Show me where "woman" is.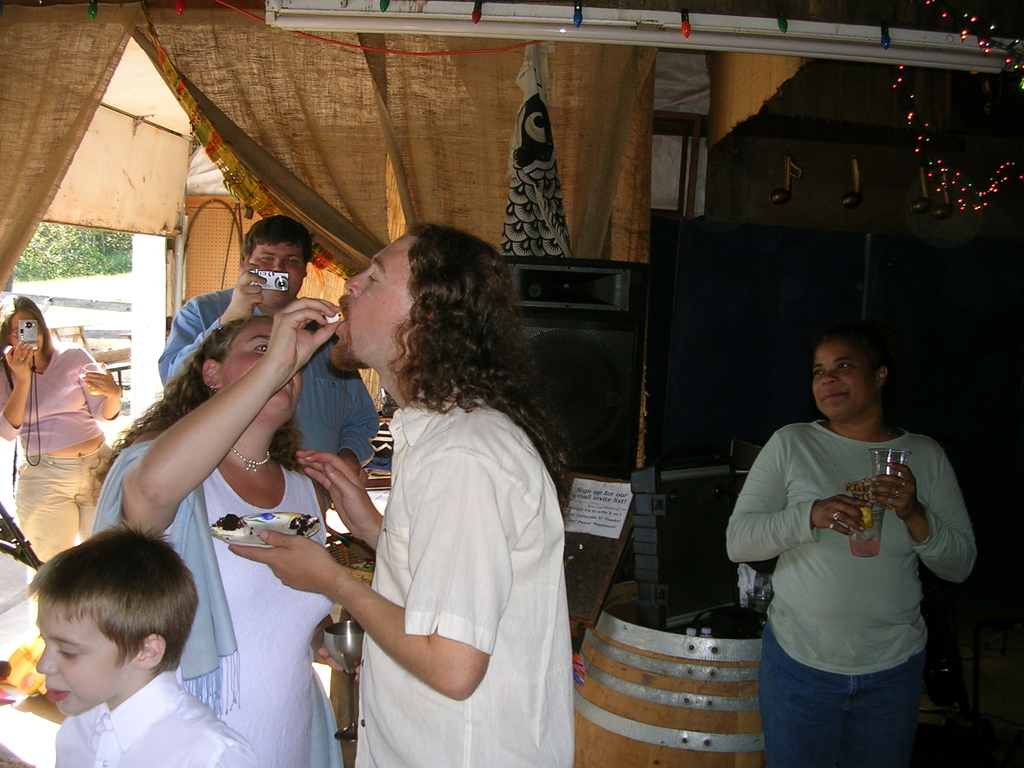
"woman" is at box=[92, 203, 351, 758].
